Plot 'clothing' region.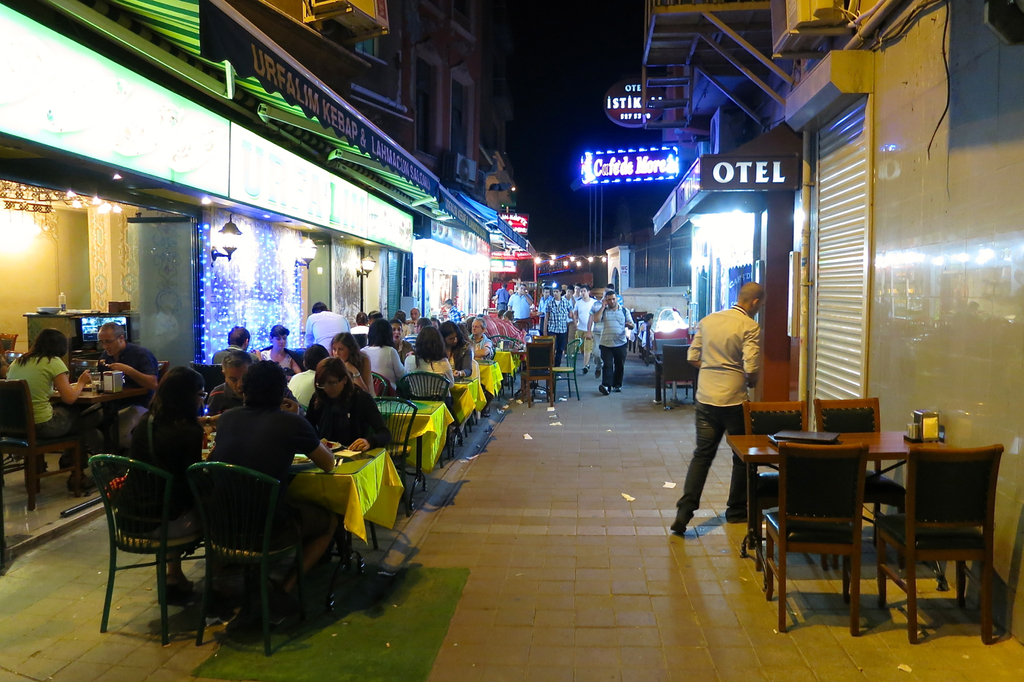
Plotted at 603/302/635/391.
